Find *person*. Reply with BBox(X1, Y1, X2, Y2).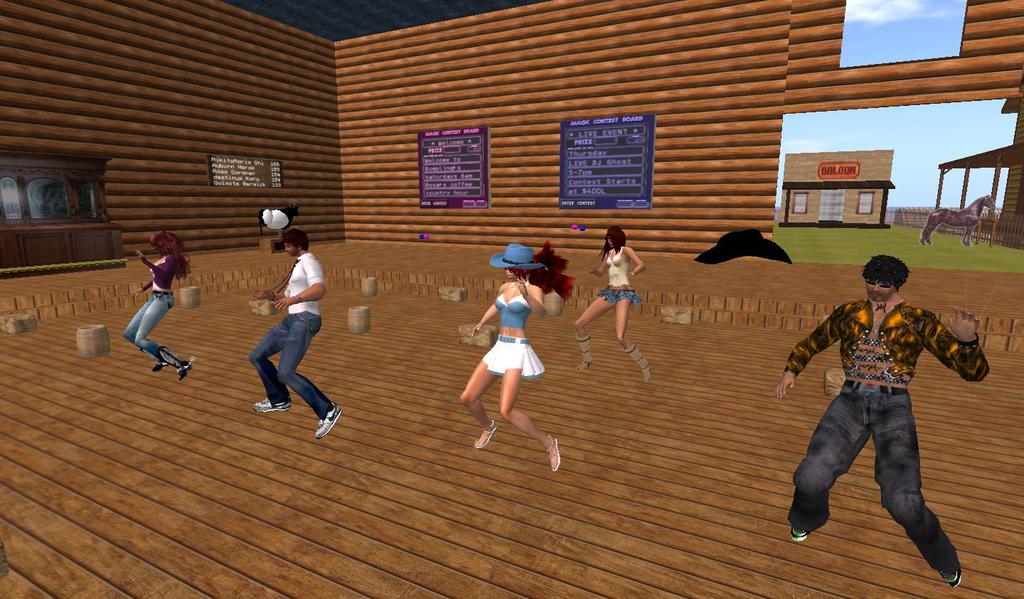
BBox(456, 243, 573, 470).
